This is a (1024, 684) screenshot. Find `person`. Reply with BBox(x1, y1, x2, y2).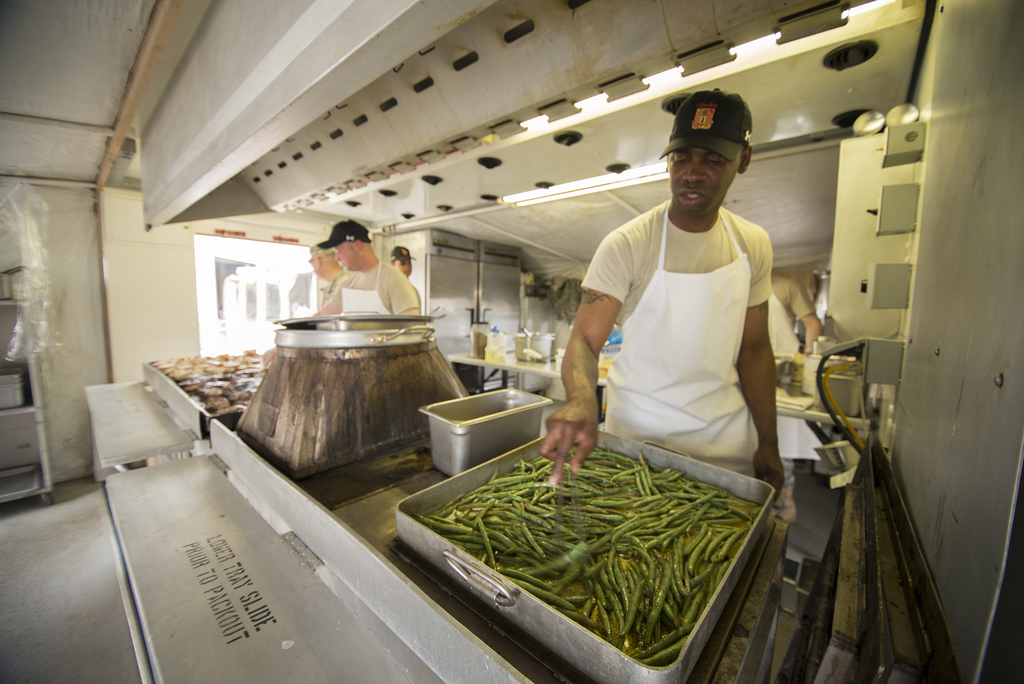
BBox(534, 86, 783, 510).
